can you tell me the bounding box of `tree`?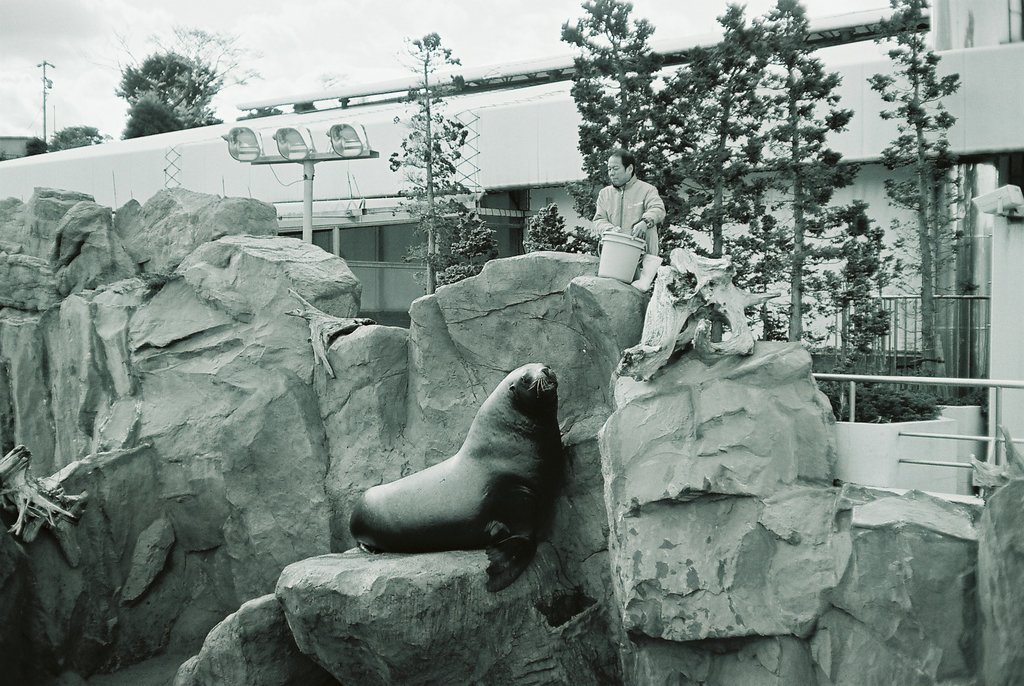
[left=79, top=20, right=263, bottom=137].
